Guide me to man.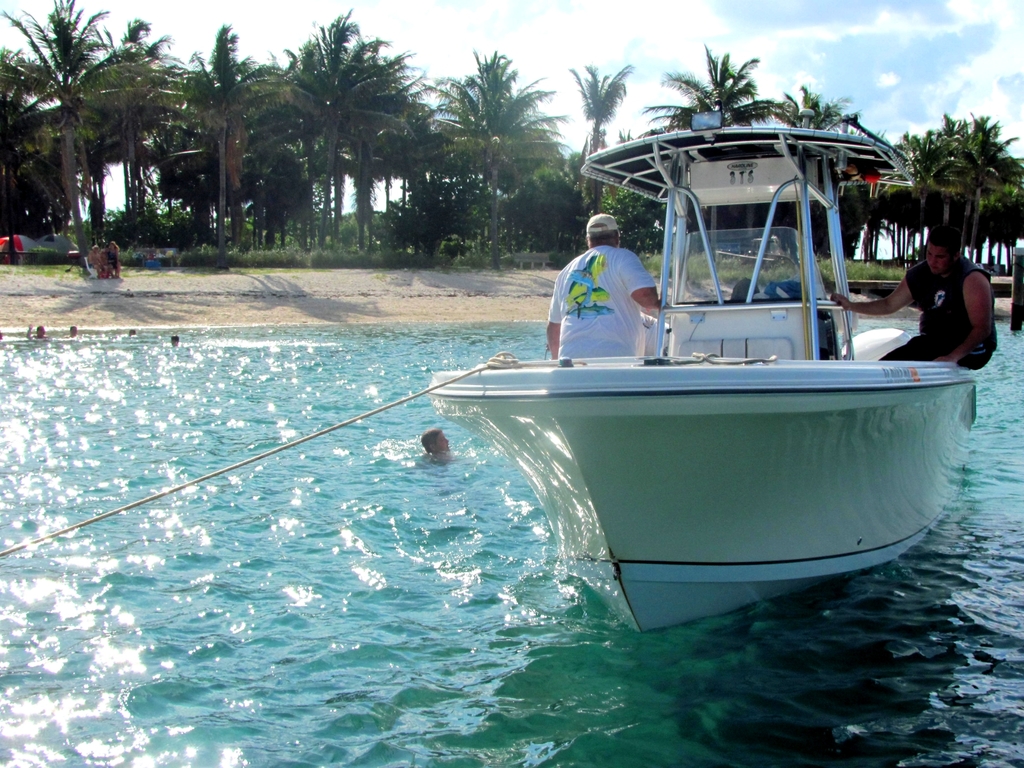
Guidance: [544, 215, 660, 360].
